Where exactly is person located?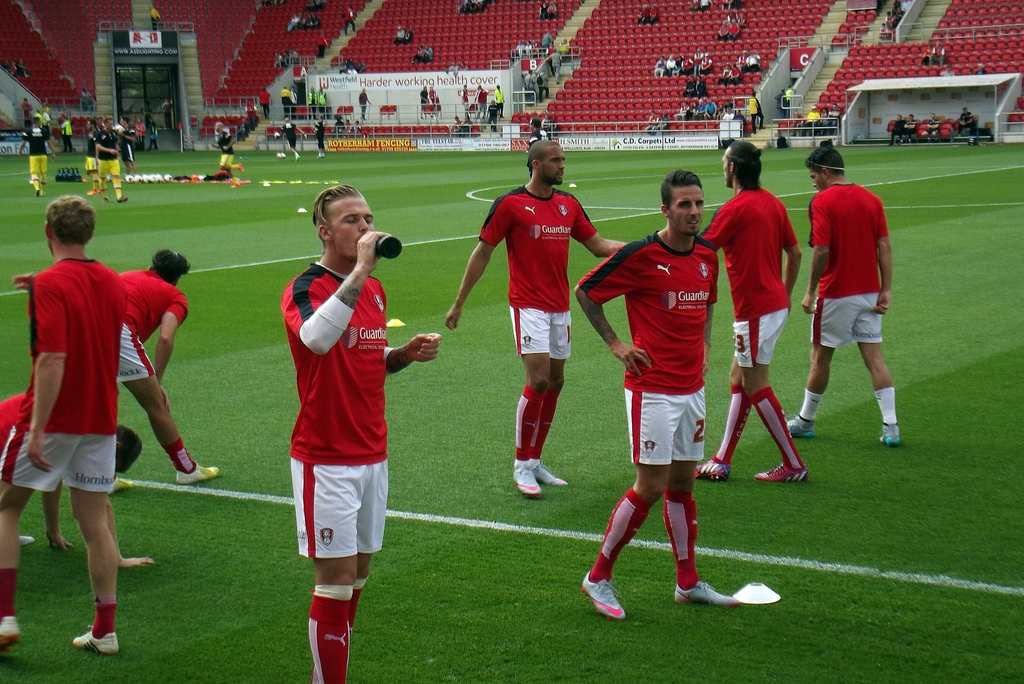
Its bounding box is (241,99,260,129).
